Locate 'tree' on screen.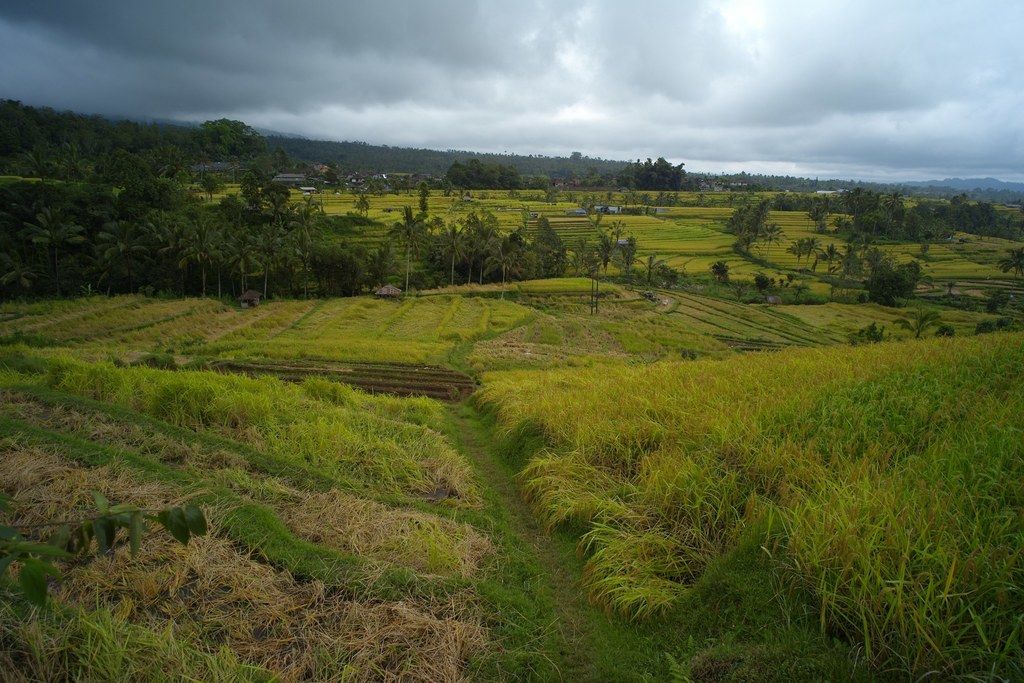
On screen at 845,318,898,353.
